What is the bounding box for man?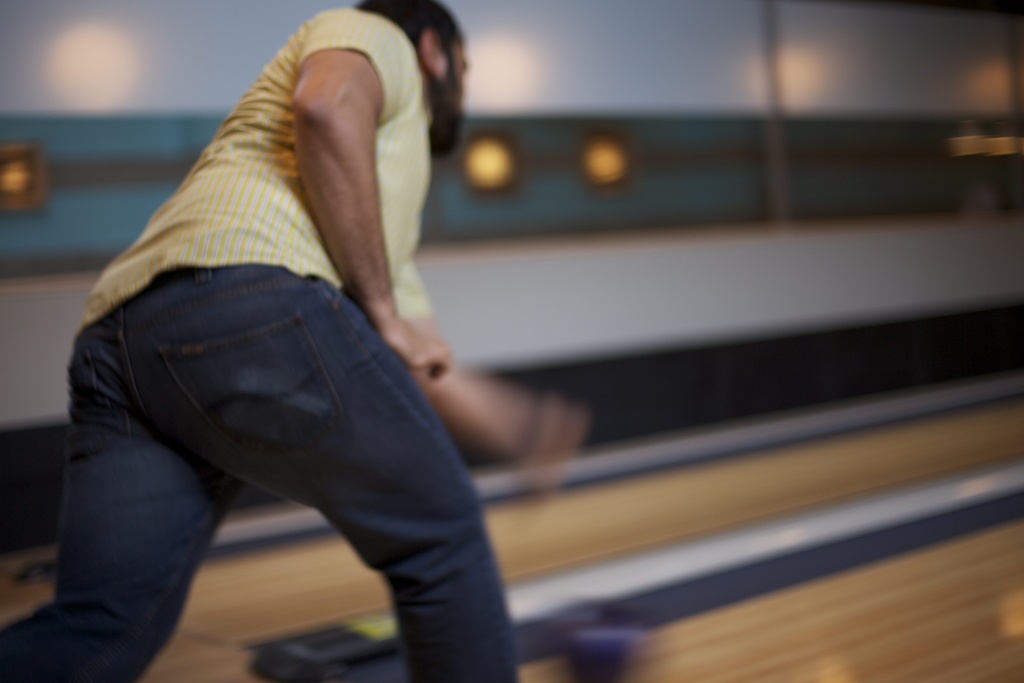
locate(15, 0, 566, 657).
